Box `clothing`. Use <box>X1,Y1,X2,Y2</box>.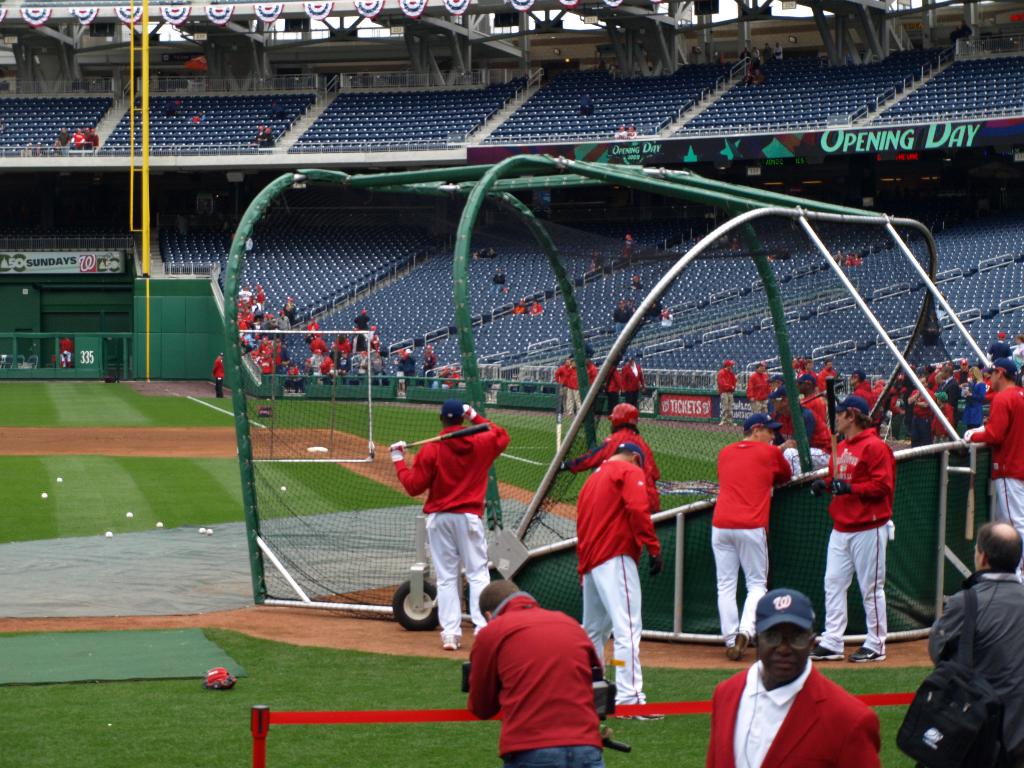
<box>908,389,936,447</box>.
